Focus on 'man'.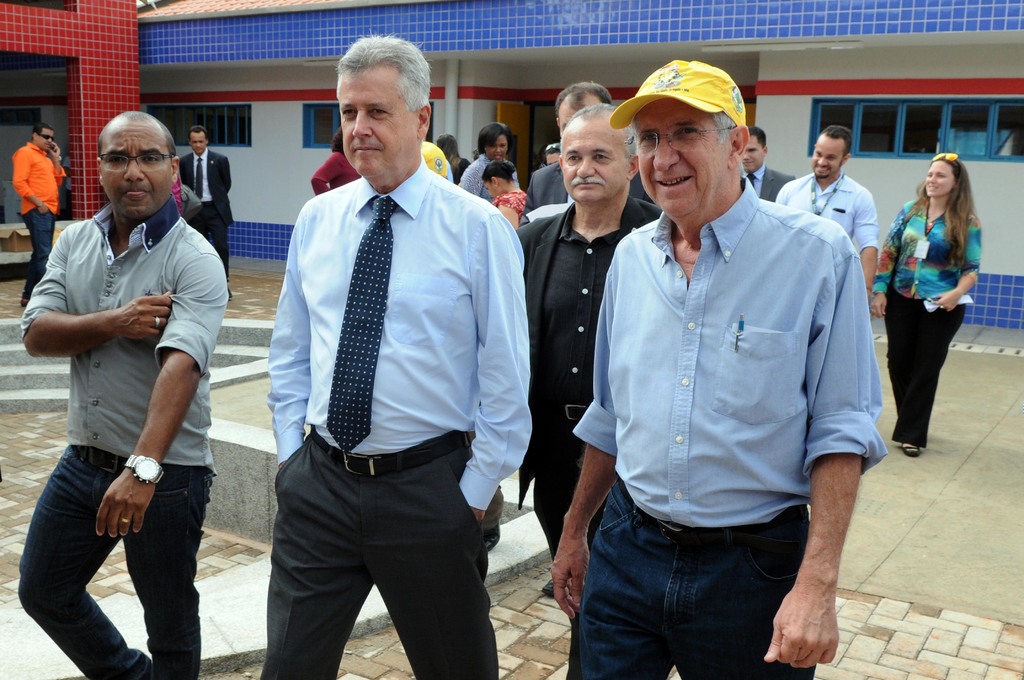
Focused at <box>741,127,795,199</box>.
